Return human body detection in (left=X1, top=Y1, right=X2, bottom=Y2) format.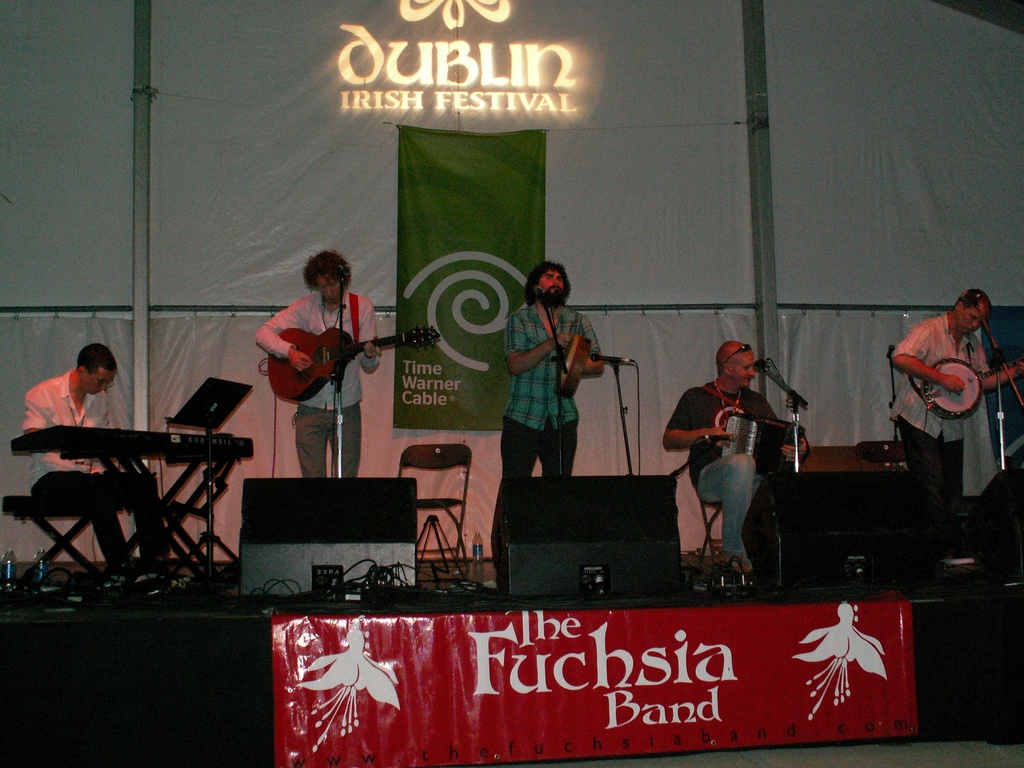
(left=251, top=254, right=383, bottom=477).
